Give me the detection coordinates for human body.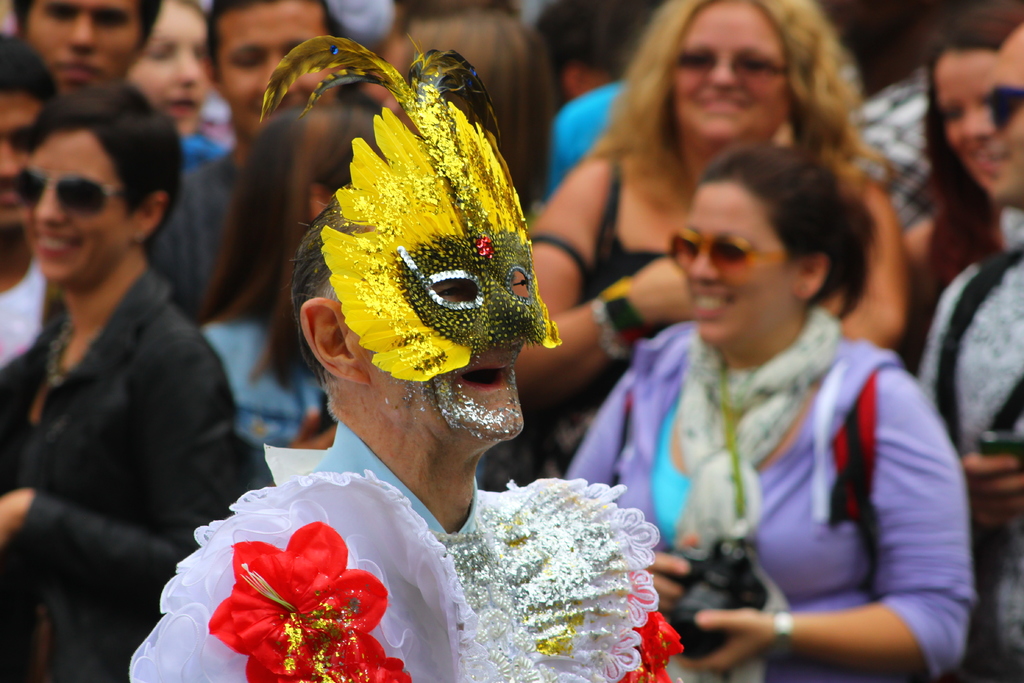
0, 74, 255, 682.
